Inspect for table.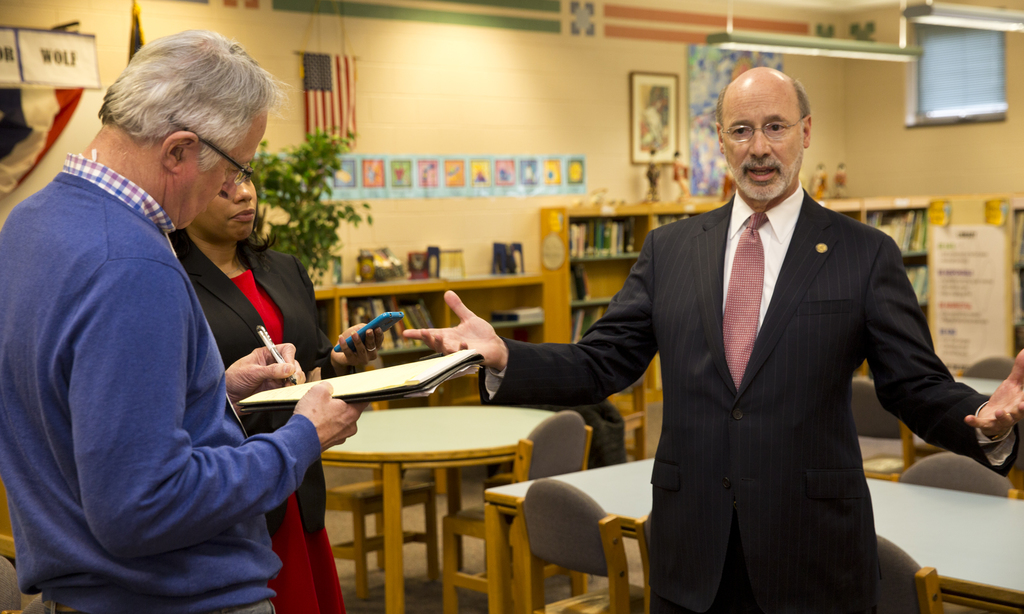
Inspection: BBox(276, 385, 575, 593).
